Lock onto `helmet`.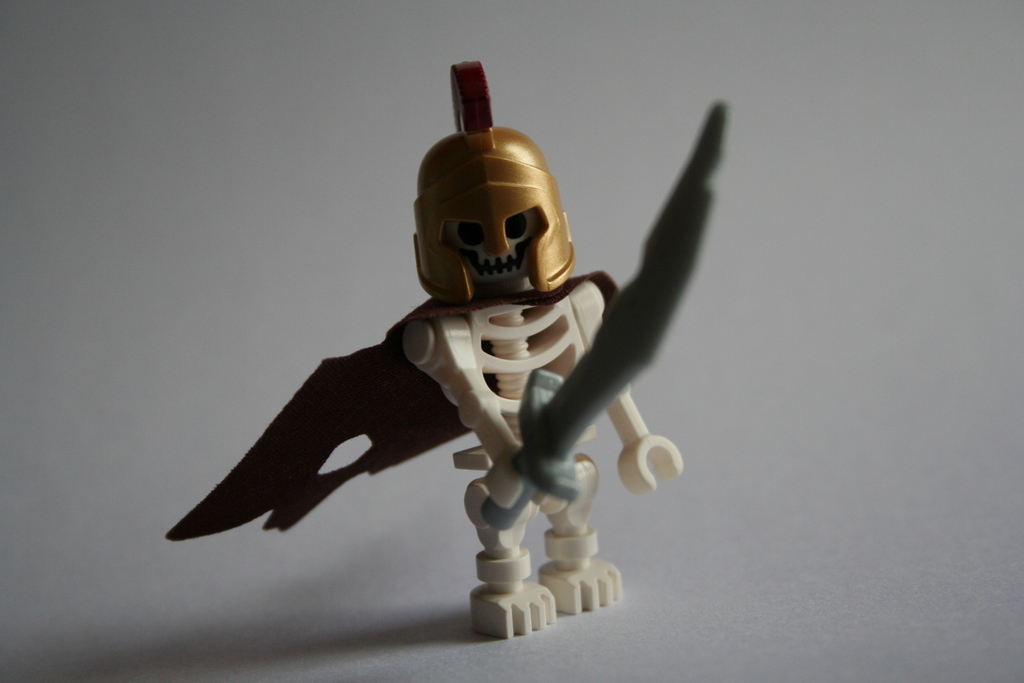
Locked: 388, 128, 593, 317.
